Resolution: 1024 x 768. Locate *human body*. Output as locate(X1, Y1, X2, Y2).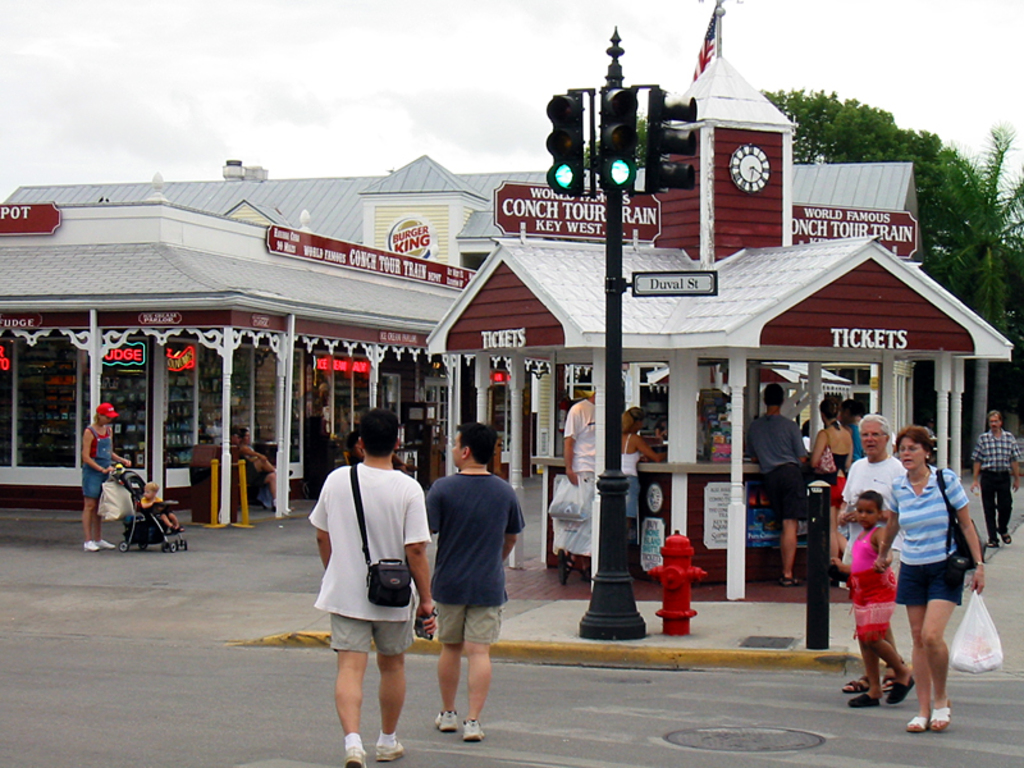
locate(836, 492, 896, 708).
